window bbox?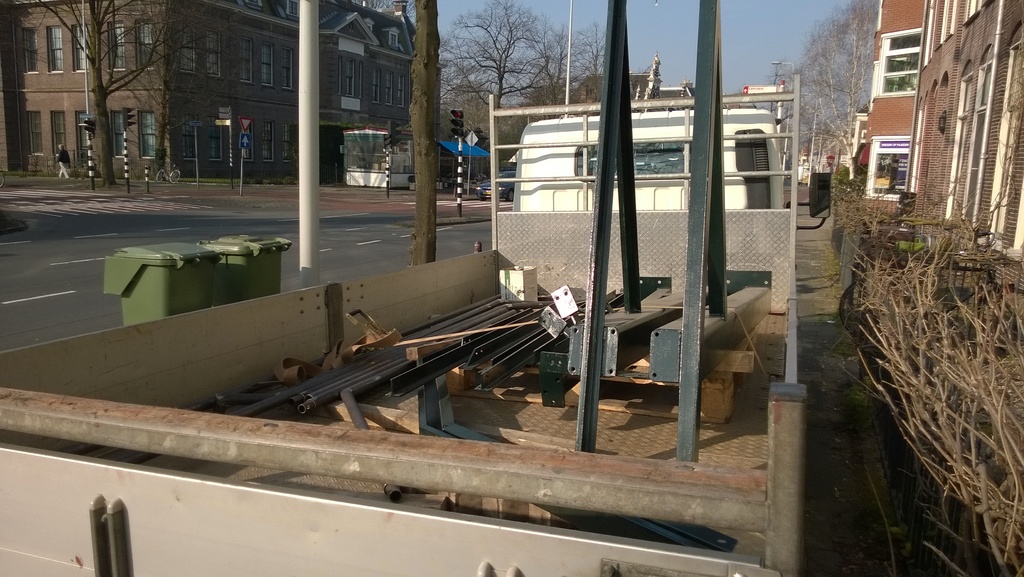
bbox=[397, 72, 404, 109]
